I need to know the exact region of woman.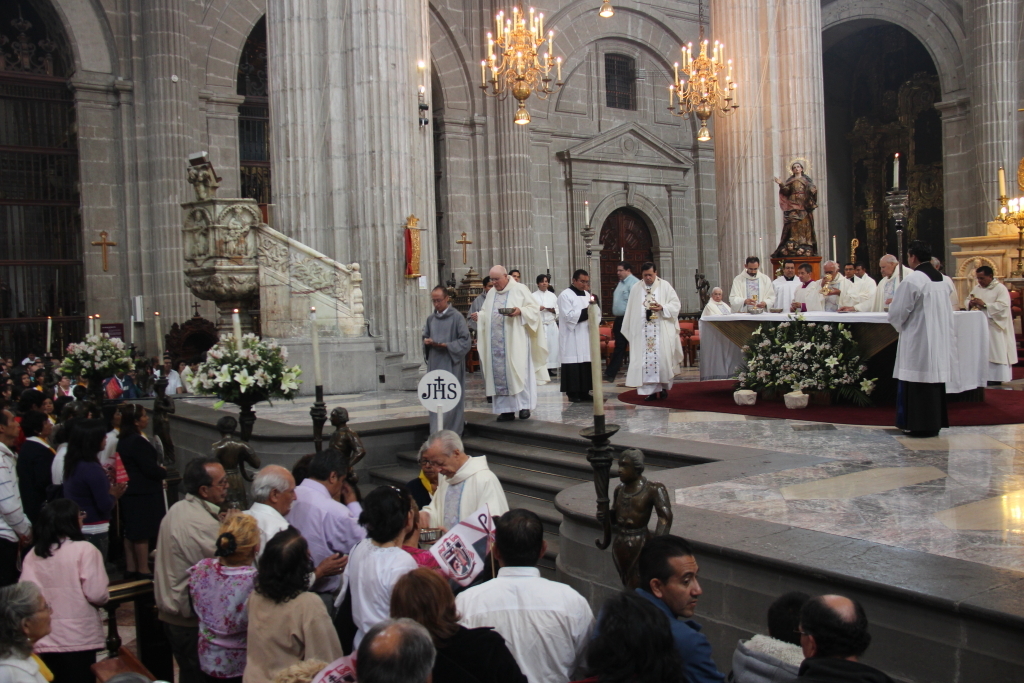
Region: 8,492,128,671.
